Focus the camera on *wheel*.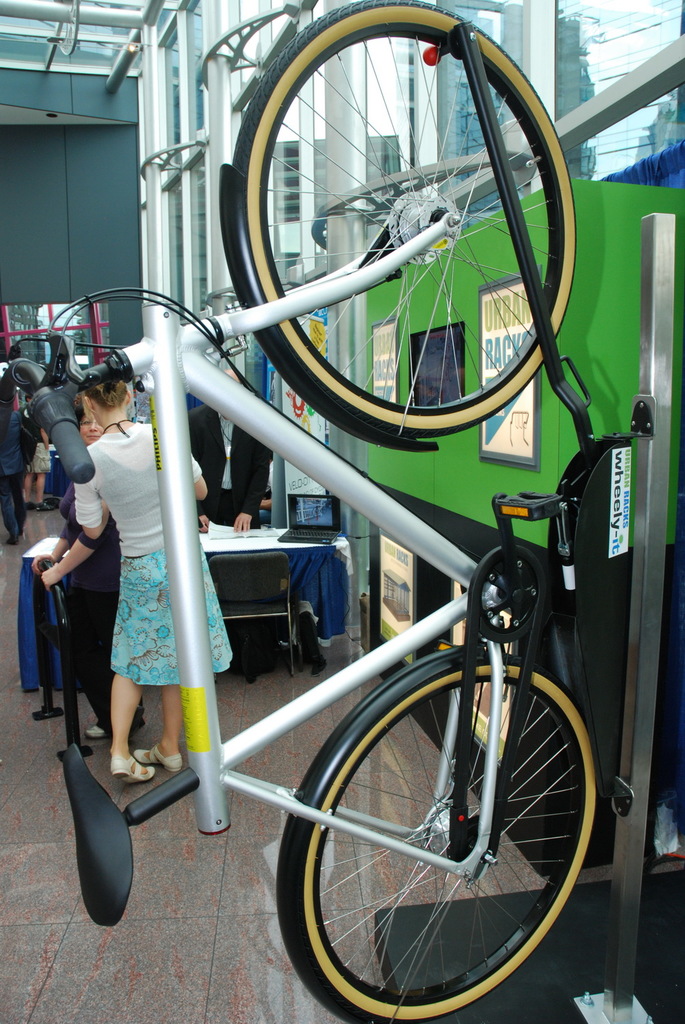
Focus region: 280 650 604 1023.
